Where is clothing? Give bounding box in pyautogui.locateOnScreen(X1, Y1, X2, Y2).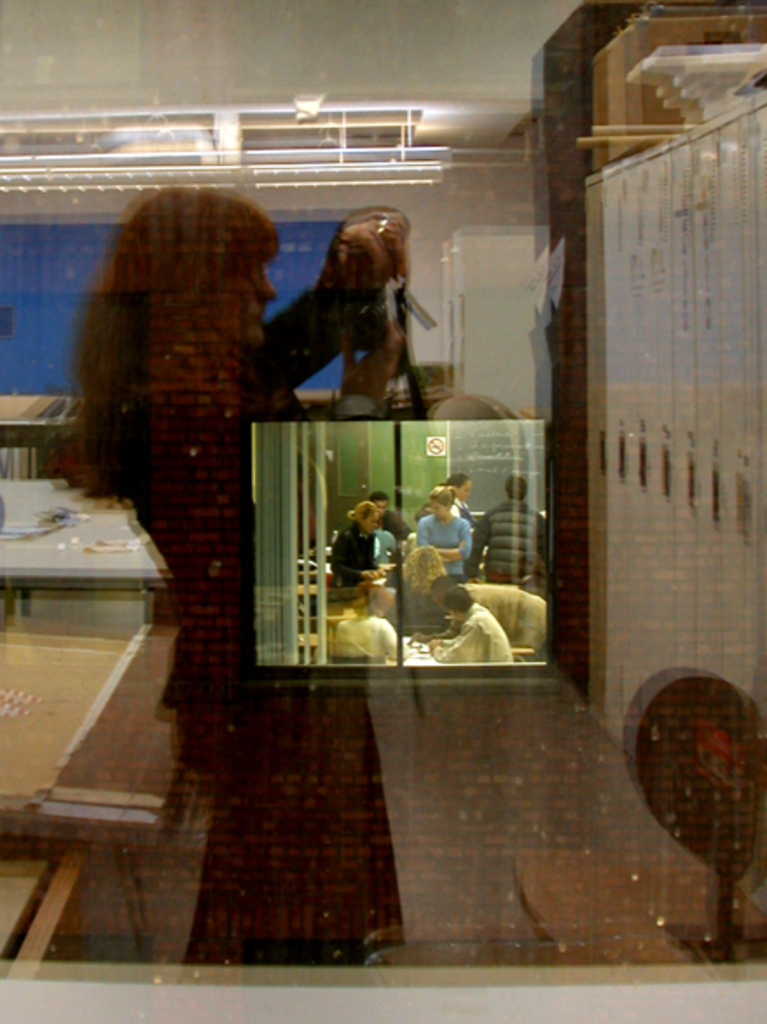
pyautogui.locateOnScreen(444, 596, 460, 631).
